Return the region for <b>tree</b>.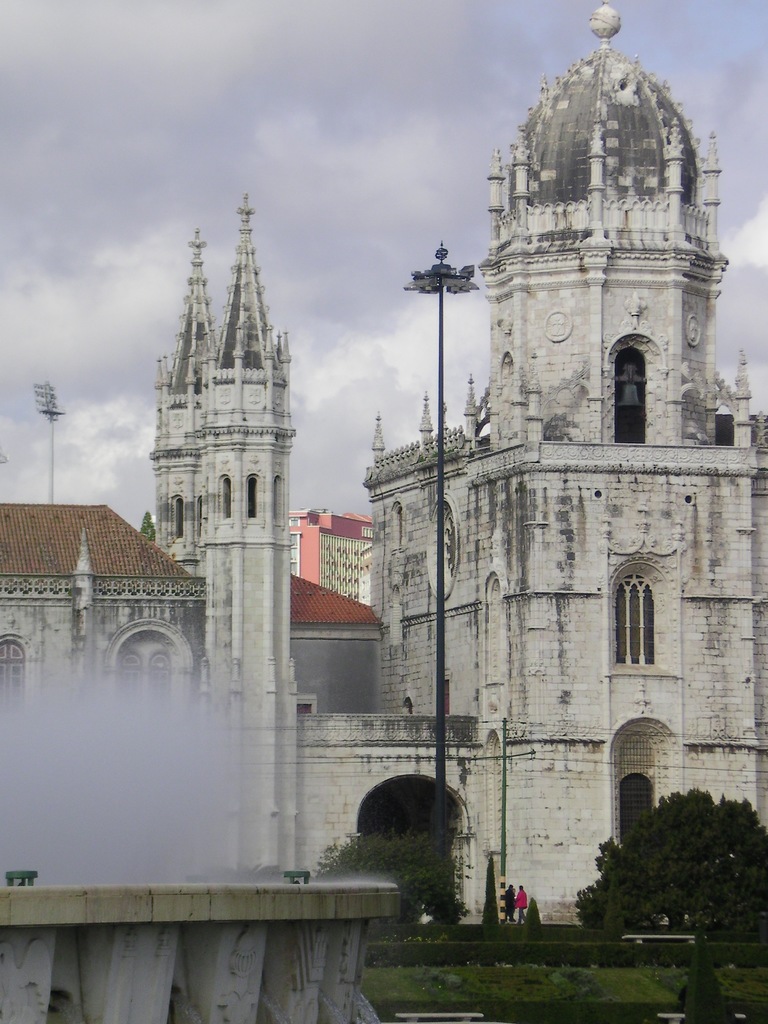
138,508,159,543.
